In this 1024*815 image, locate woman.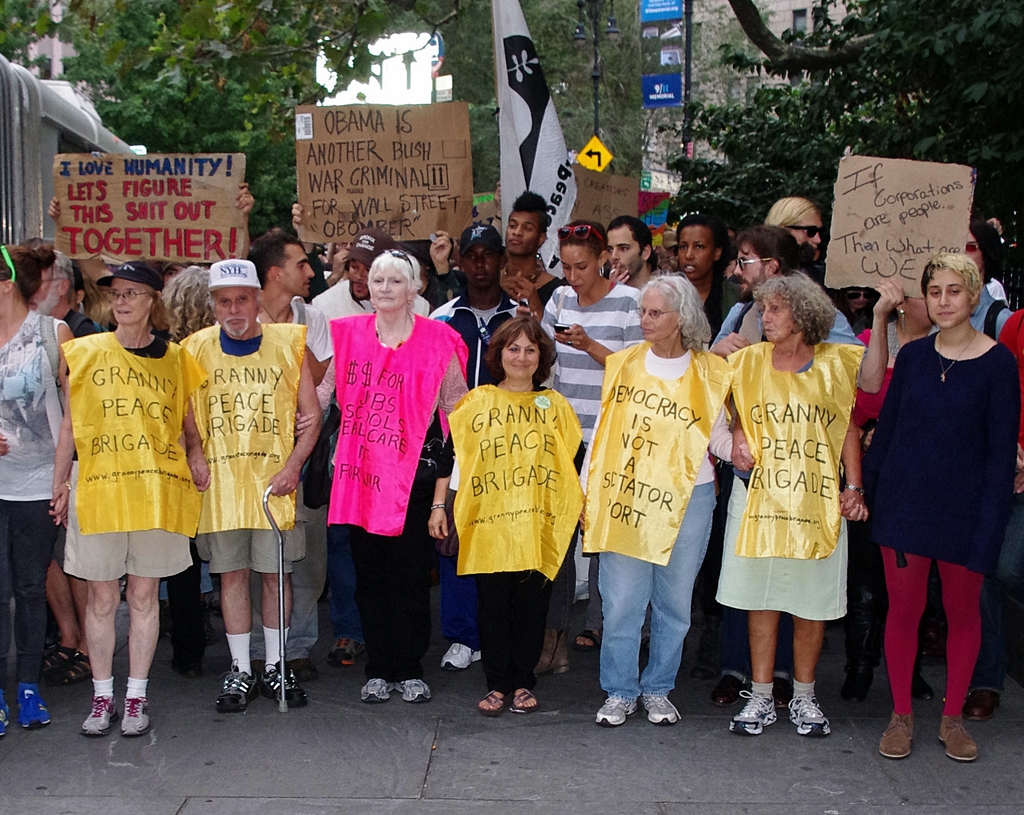
Bounding box: (left=577, top=272, right=757, bottom=728).
